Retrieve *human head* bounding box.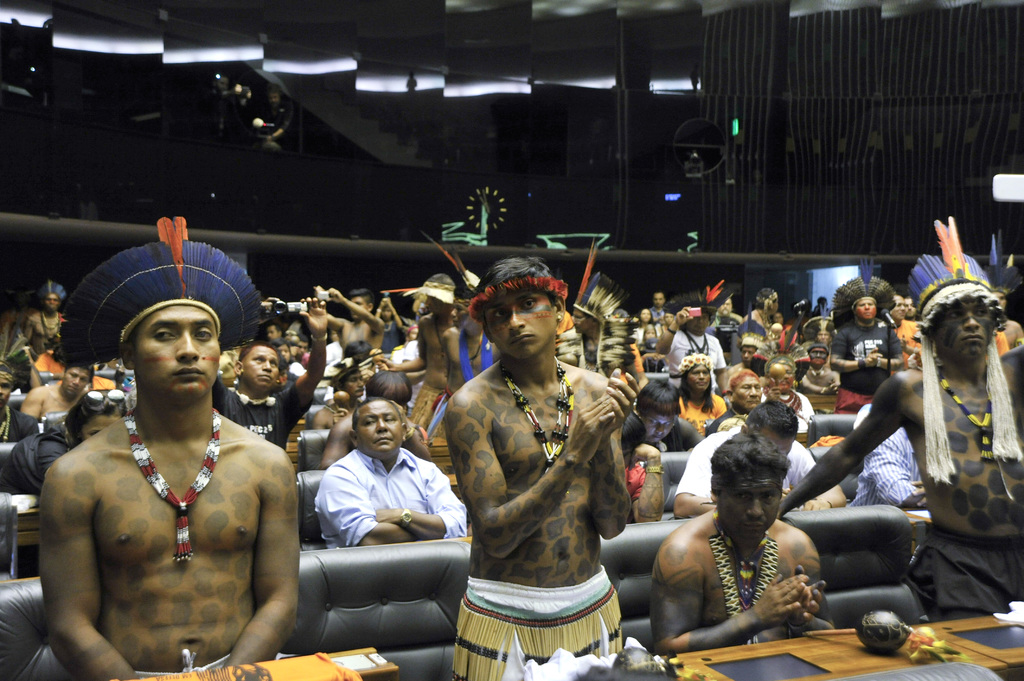
Bounding box: {"left": 735, "top": 314, "right": 767, "bottom": 367}.
